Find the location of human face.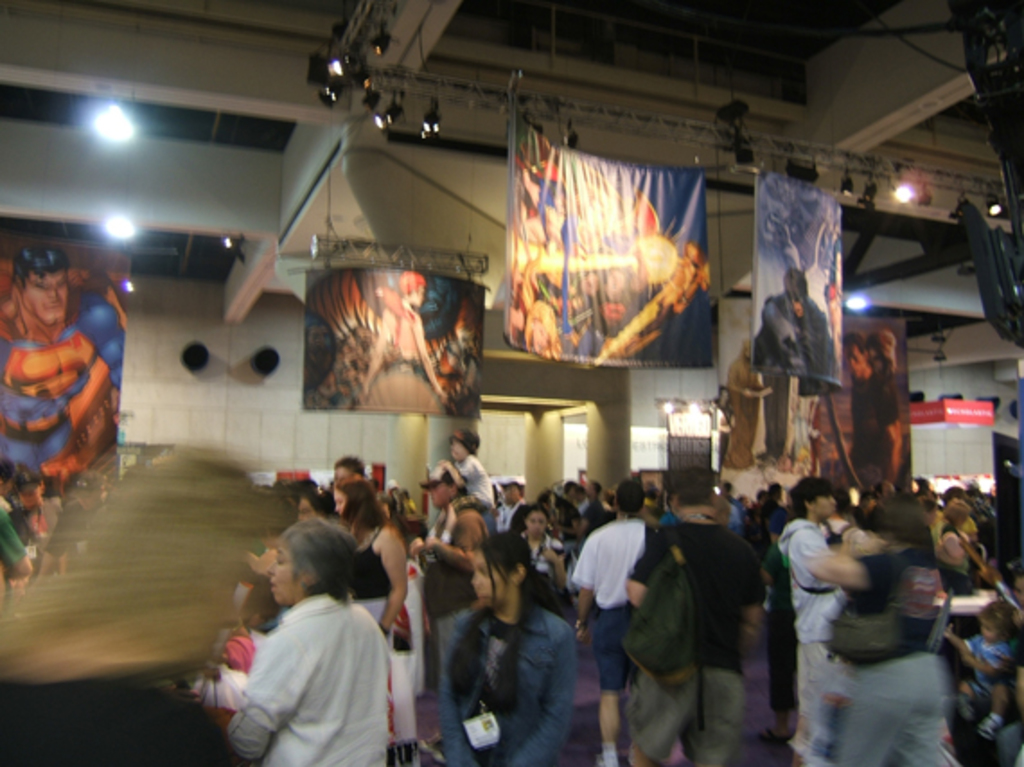
Location: l=329, t=489, r=354, b=517.
